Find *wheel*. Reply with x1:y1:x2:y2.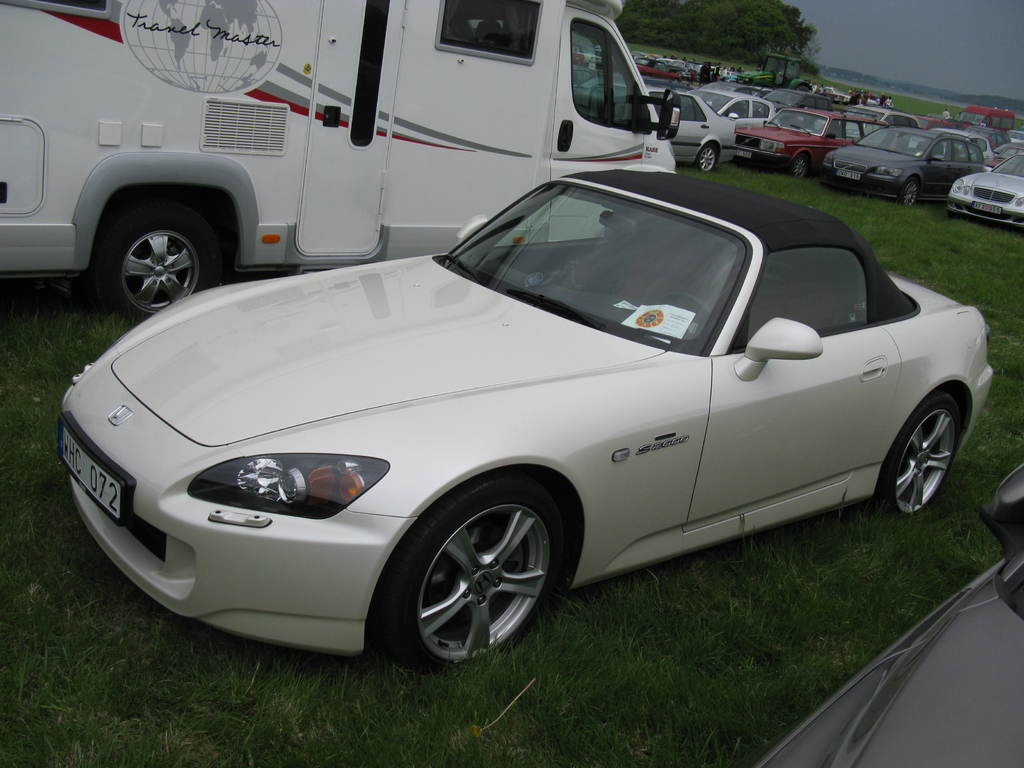
788:152:811:180.
